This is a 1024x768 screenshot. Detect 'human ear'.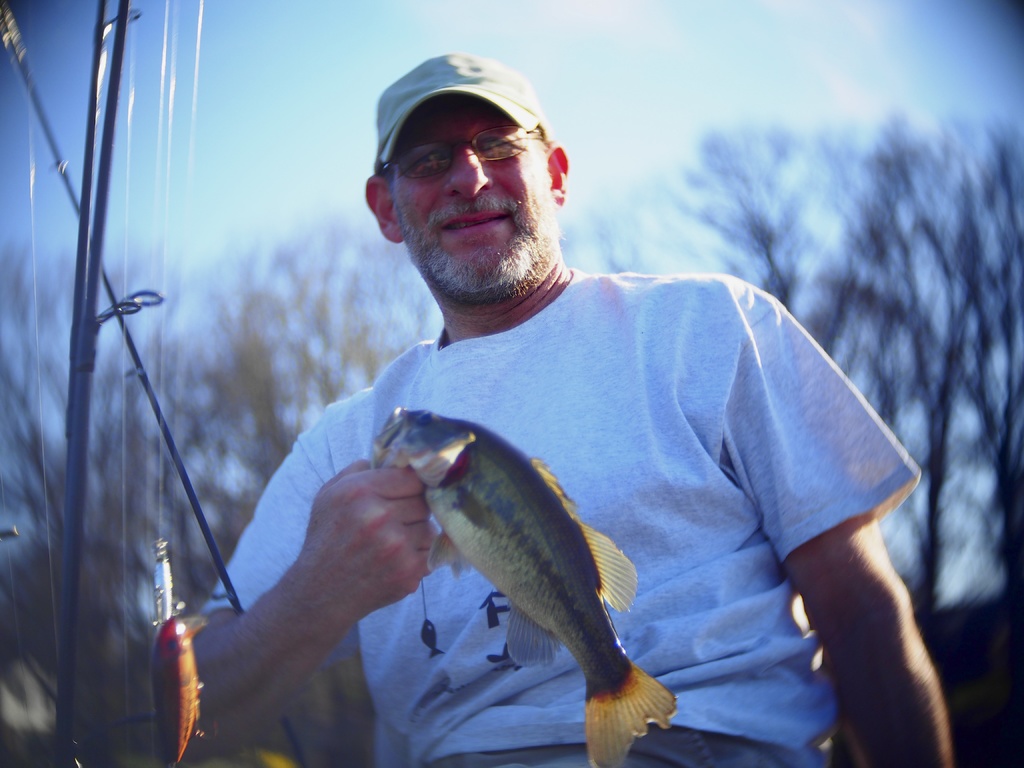
[x1=364, y1=178, x2=406, y2=243].
